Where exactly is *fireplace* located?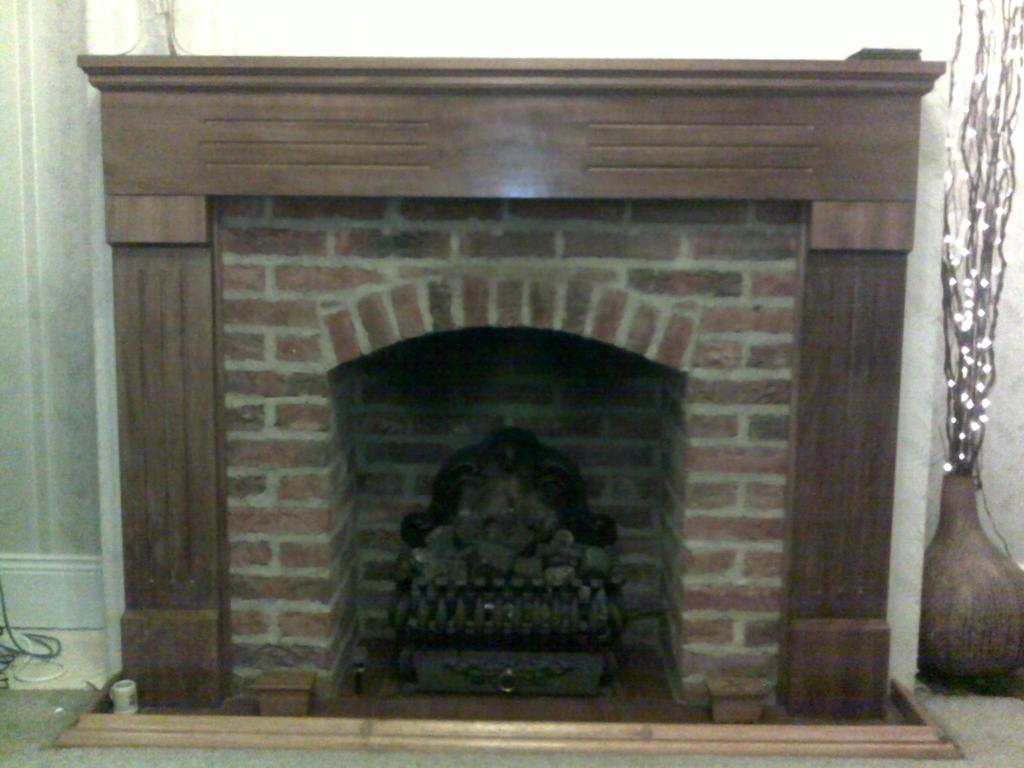
Its bounding box is 79/60/949/708.
